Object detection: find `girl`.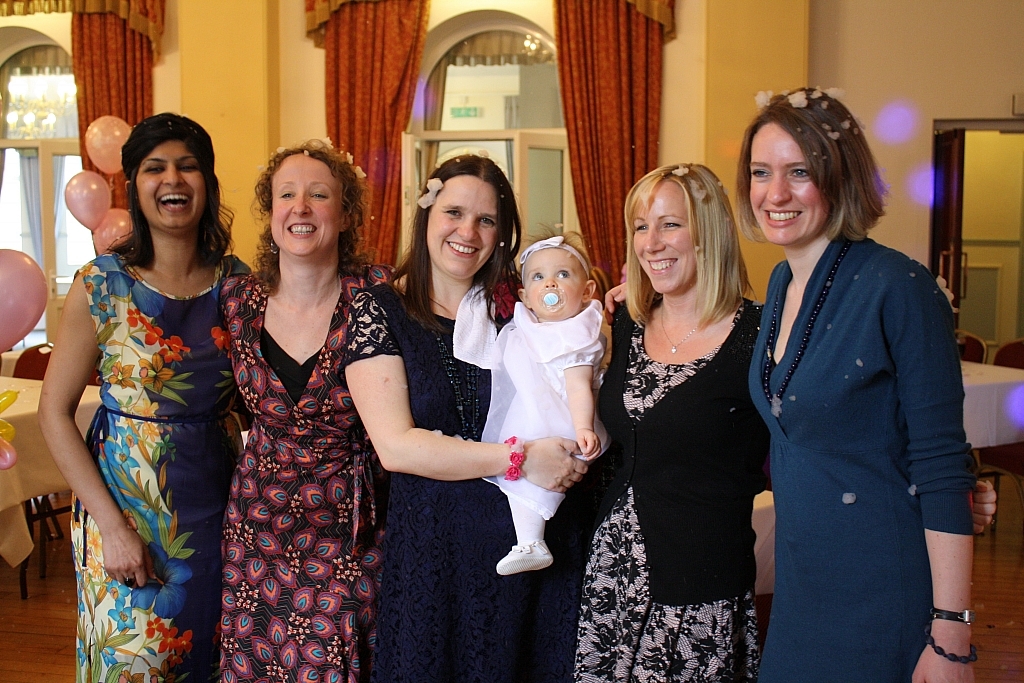
bbox=(219, 141, 392, 681).
